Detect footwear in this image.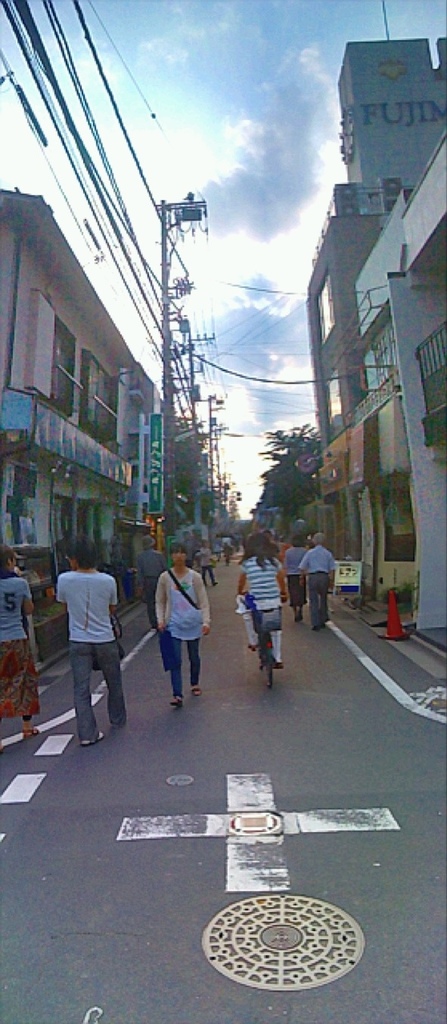
Detection: 169:695:188:710.
